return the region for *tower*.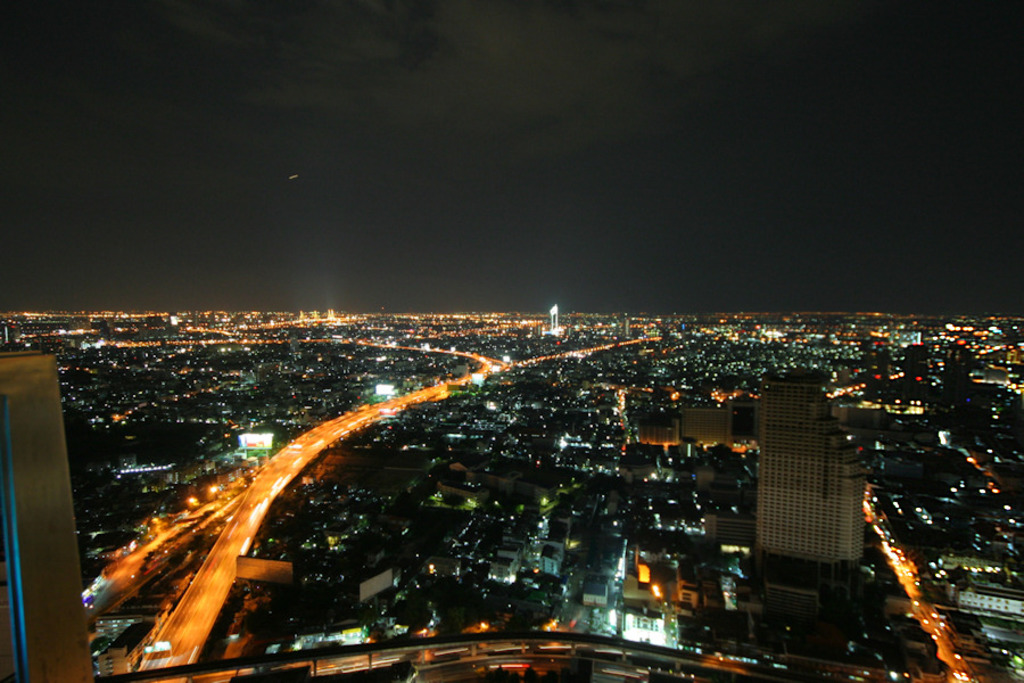
758 369 864 625.
